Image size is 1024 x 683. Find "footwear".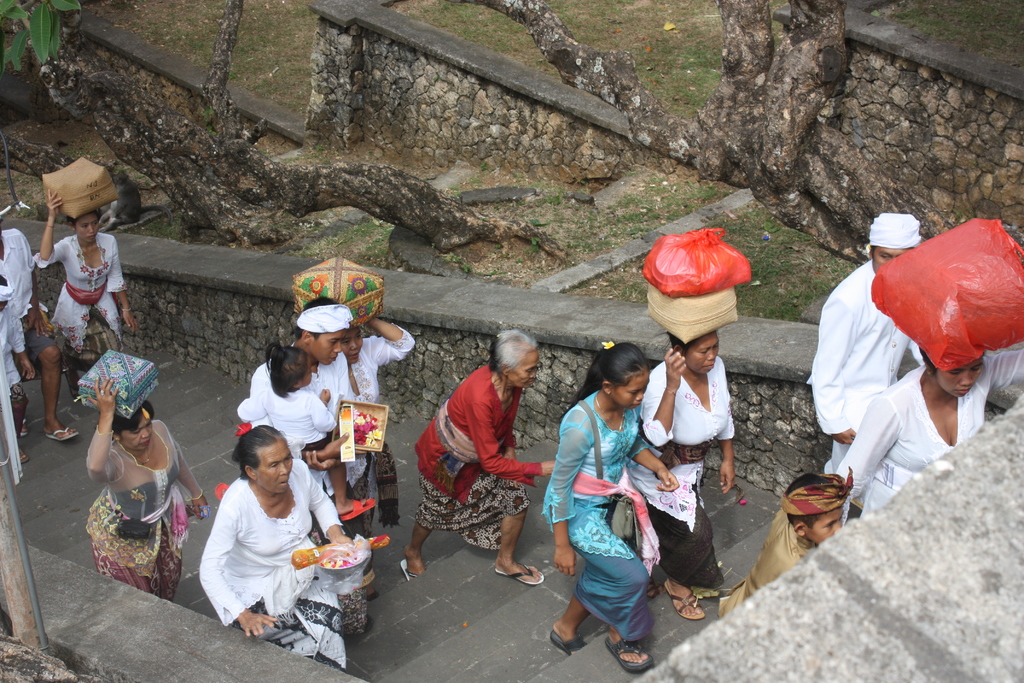
547,619,589,663.
